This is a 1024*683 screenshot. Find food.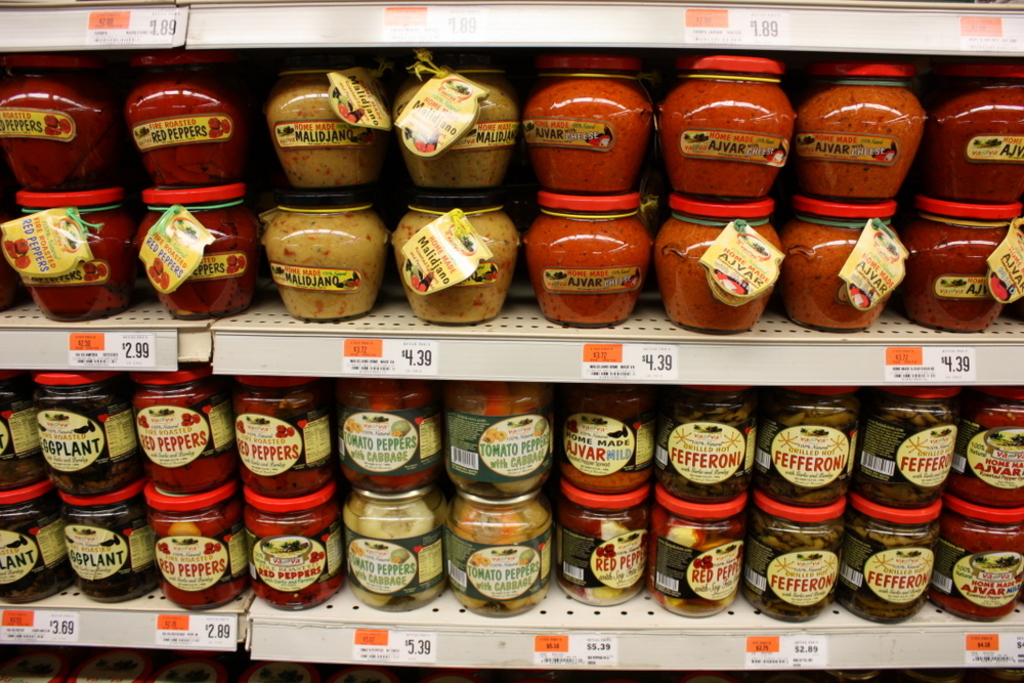
Bounding box: [949,395,1023,507].
